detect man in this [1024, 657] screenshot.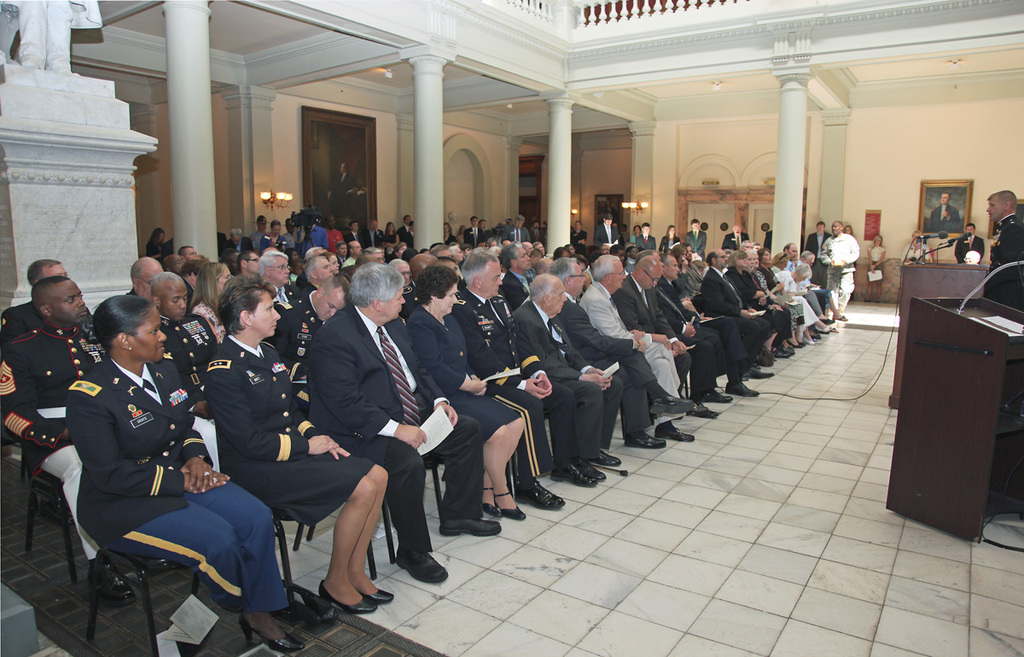
Detection: 796:250:850:318.
